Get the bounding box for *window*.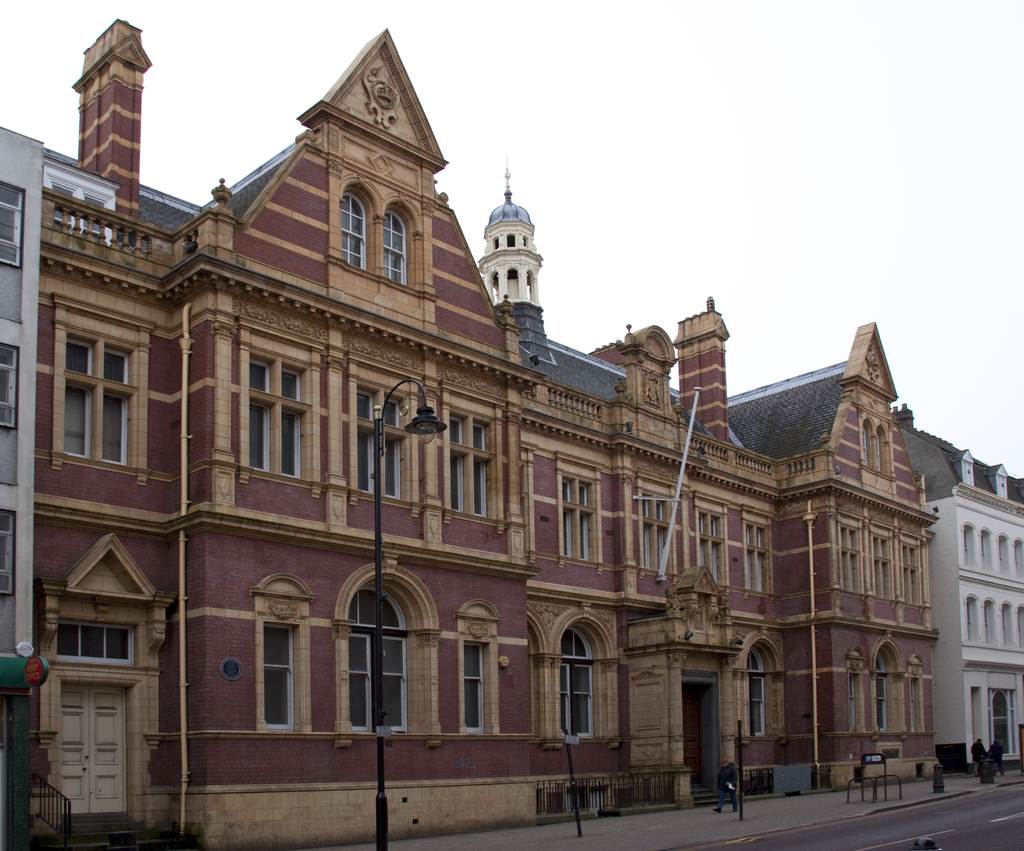
crop(339, 182, 367, 268).
